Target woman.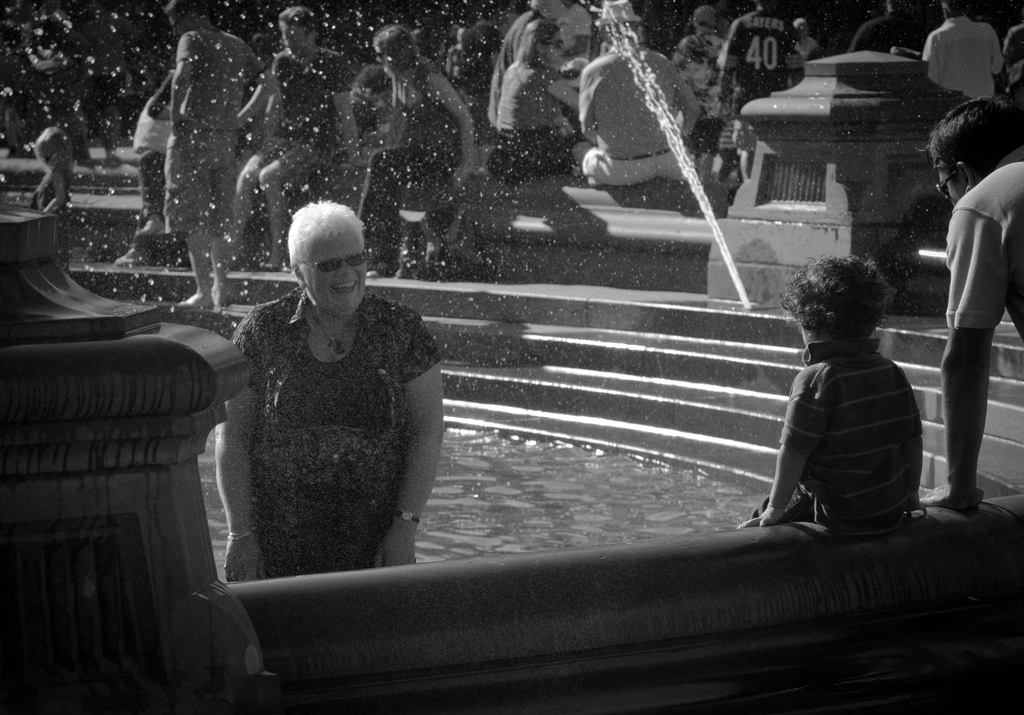
Target region: left=355, top=24, right=478, bottom=277.
